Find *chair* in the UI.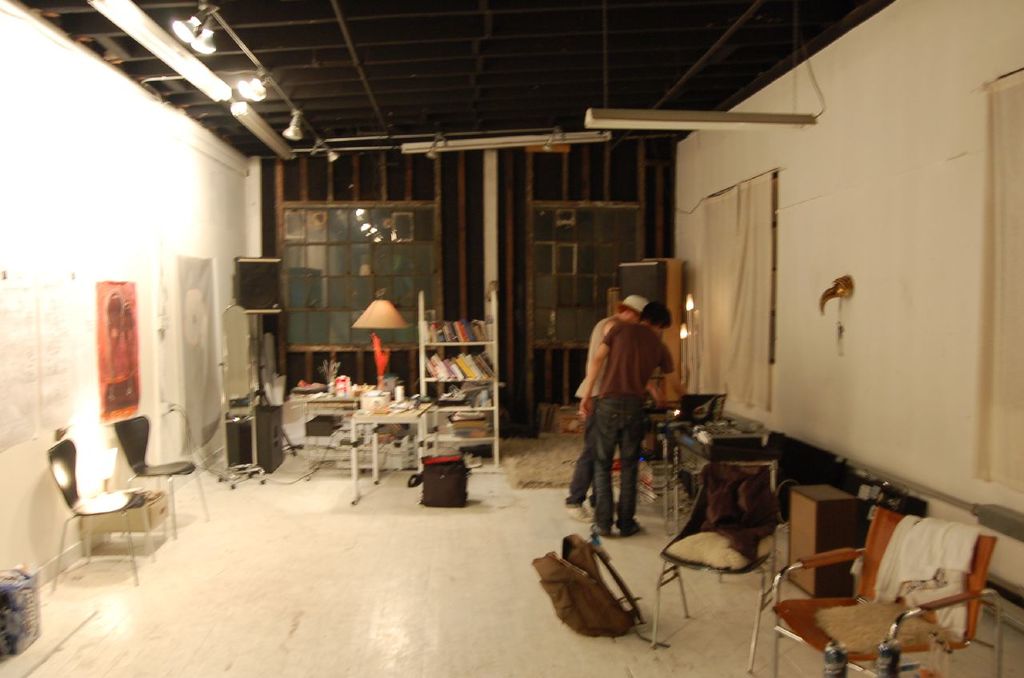
UI element at <region>770, 508, 1004, 677</region>.
